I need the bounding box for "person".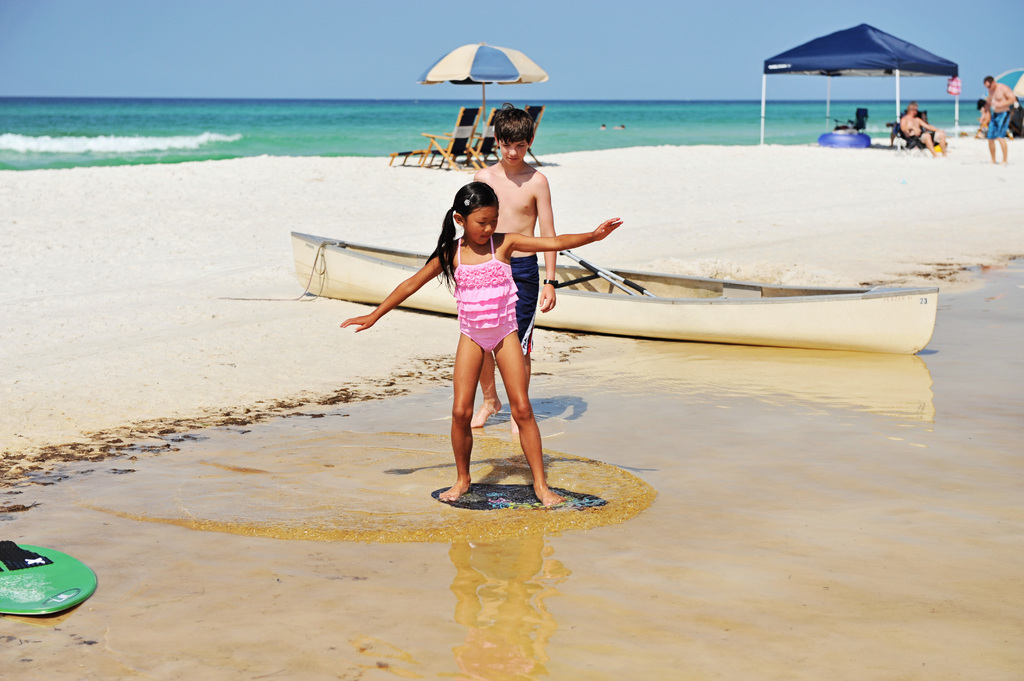
Here it is: l=976, t=74, r=1014, b=172.
